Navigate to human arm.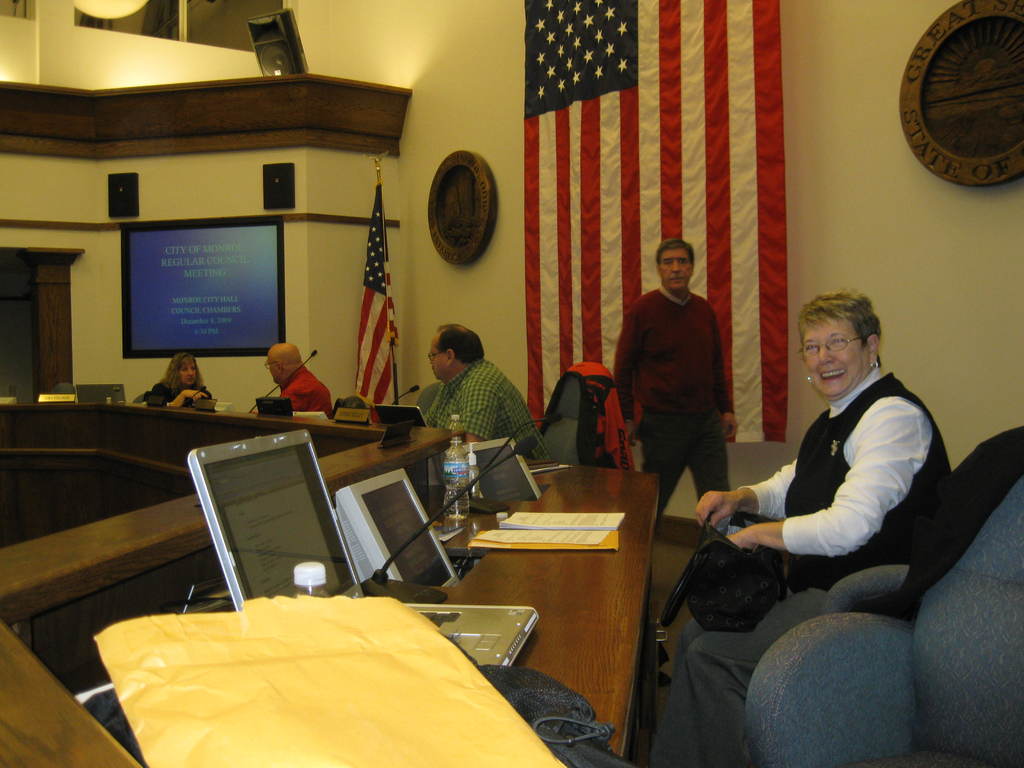
Navigation target: <box>723,396,911,607</box>.
